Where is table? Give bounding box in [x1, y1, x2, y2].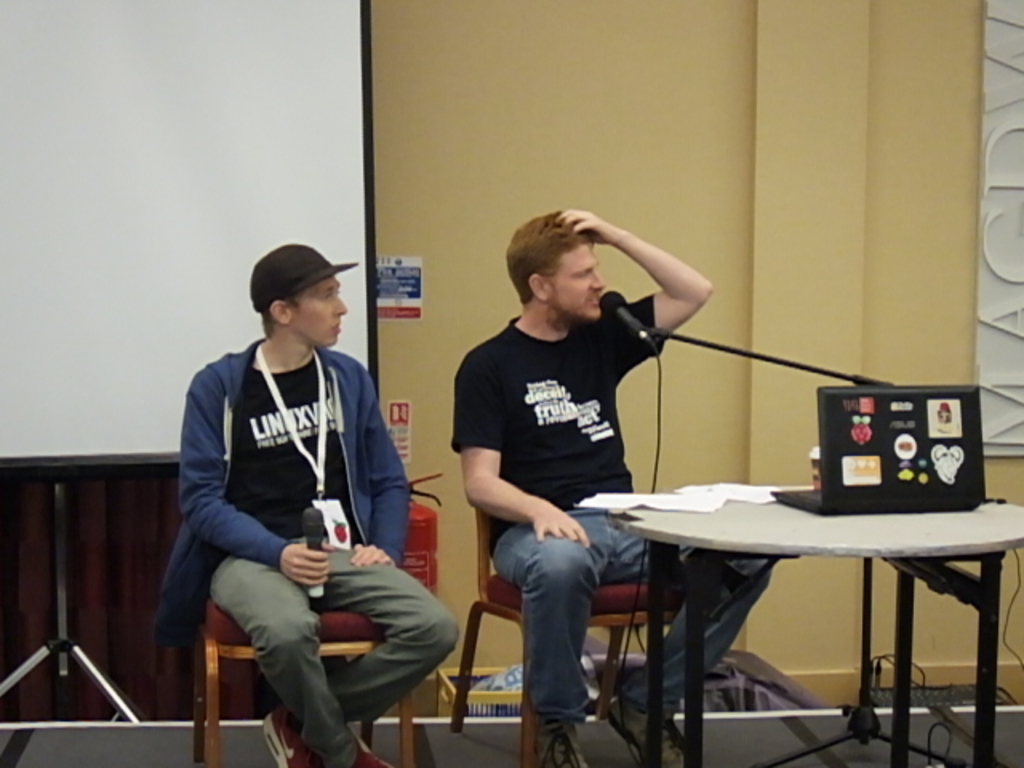
[614, 480, 1022, 766].
